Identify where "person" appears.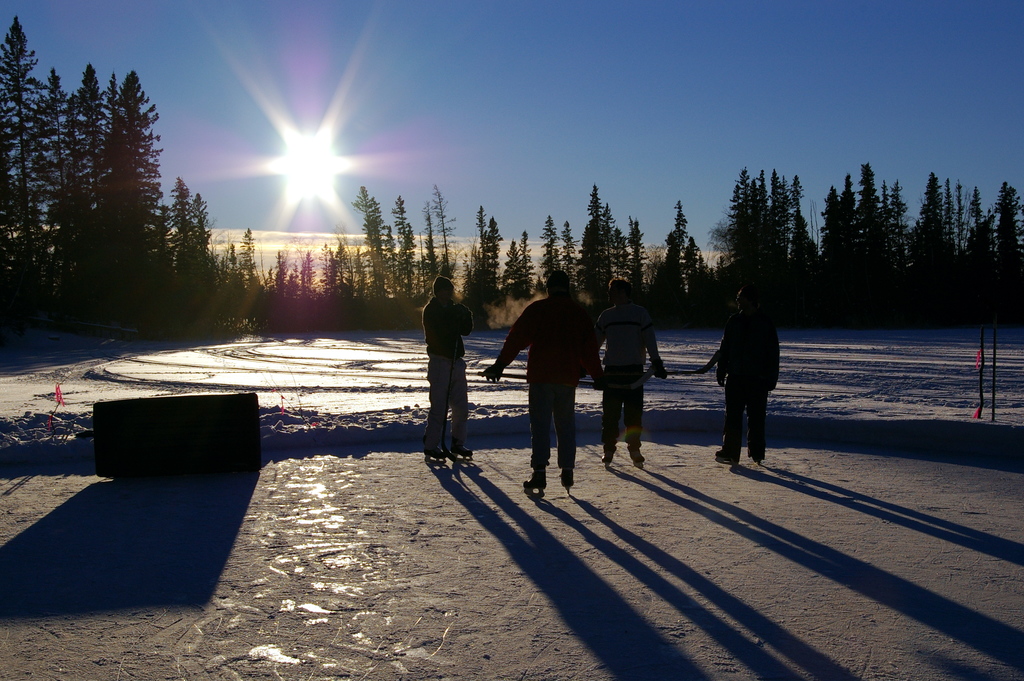
Appears at 478,271,591,500.
